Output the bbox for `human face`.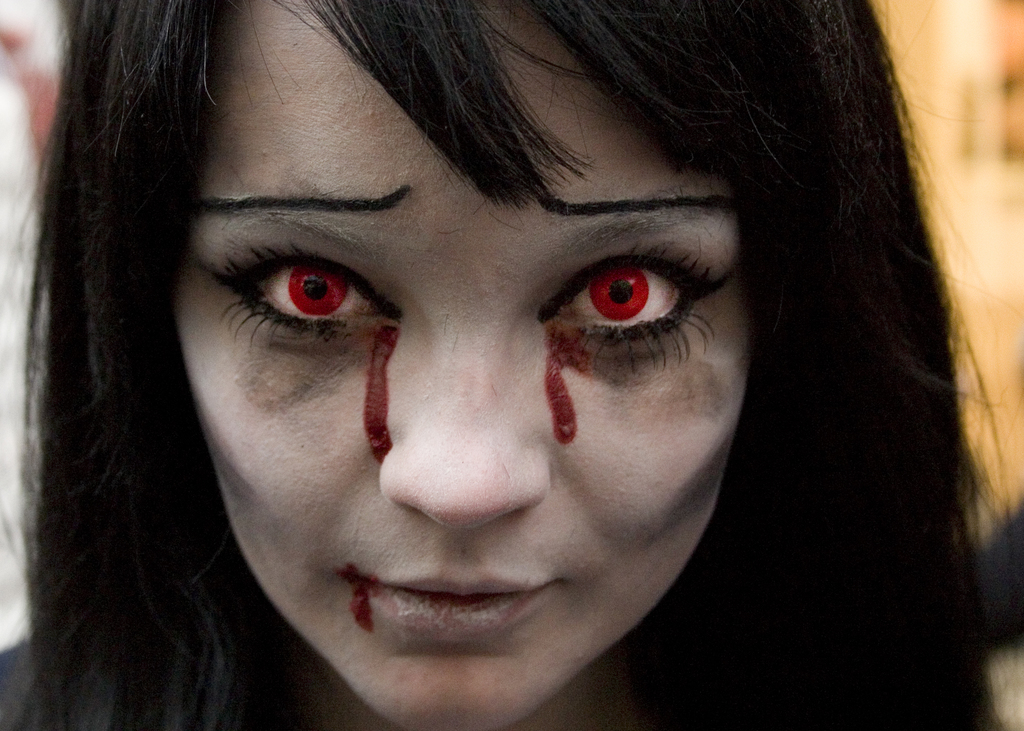
BBox(174, 0, 748, 730).
